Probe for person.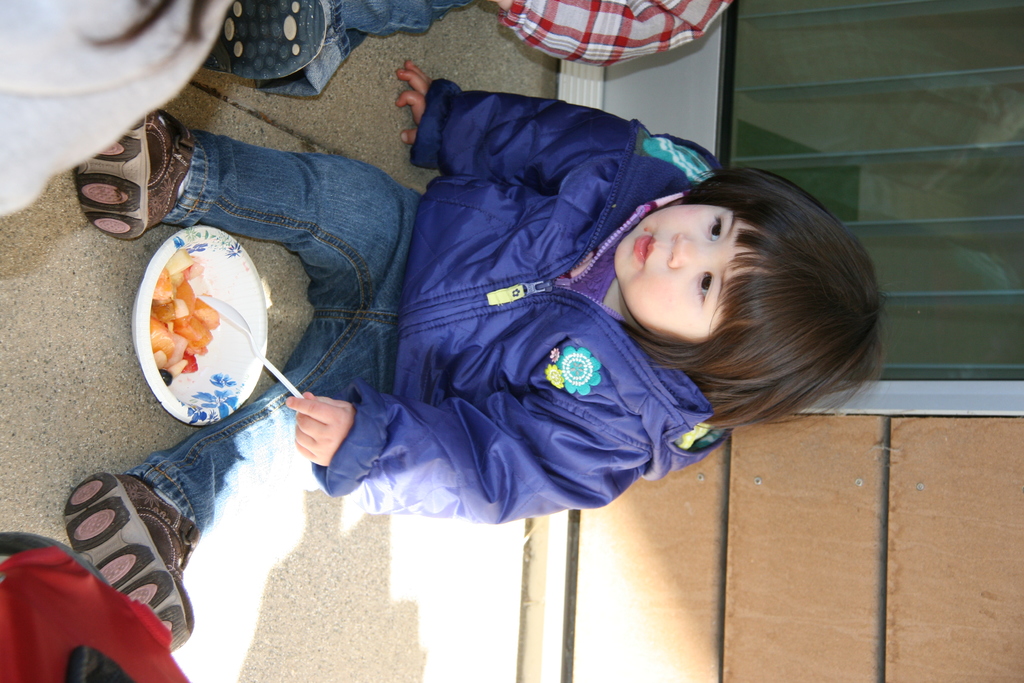
Probe result: (x1=140, y1=44, x2=851, y2=578).
